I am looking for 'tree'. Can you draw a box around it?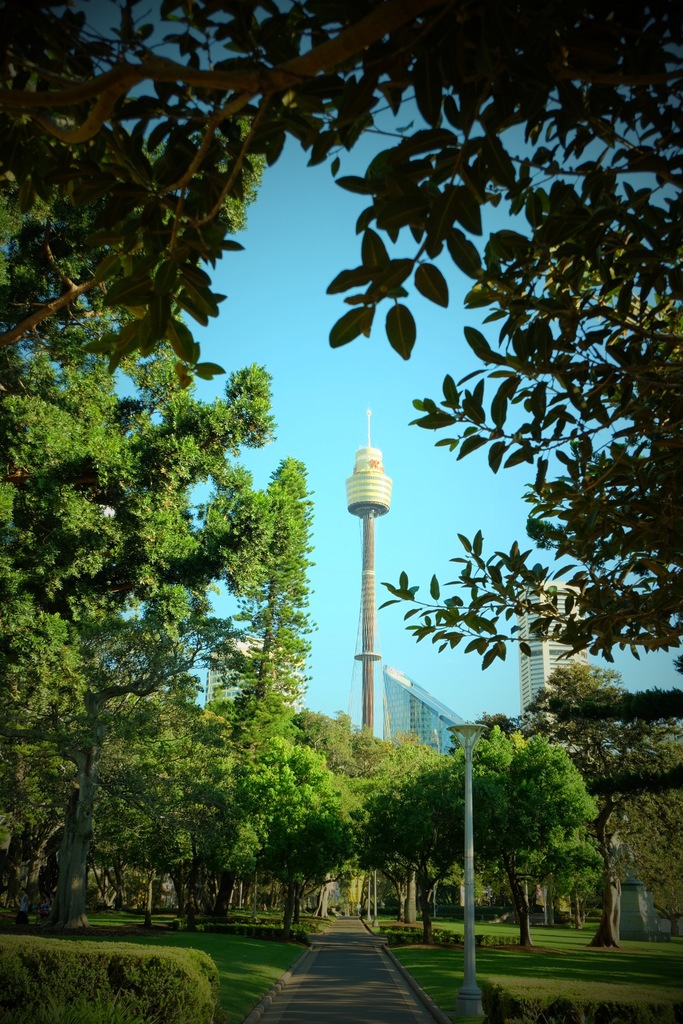
Sure, the bounding box is [x1=594, y1=767, x2=682, y2=951].
